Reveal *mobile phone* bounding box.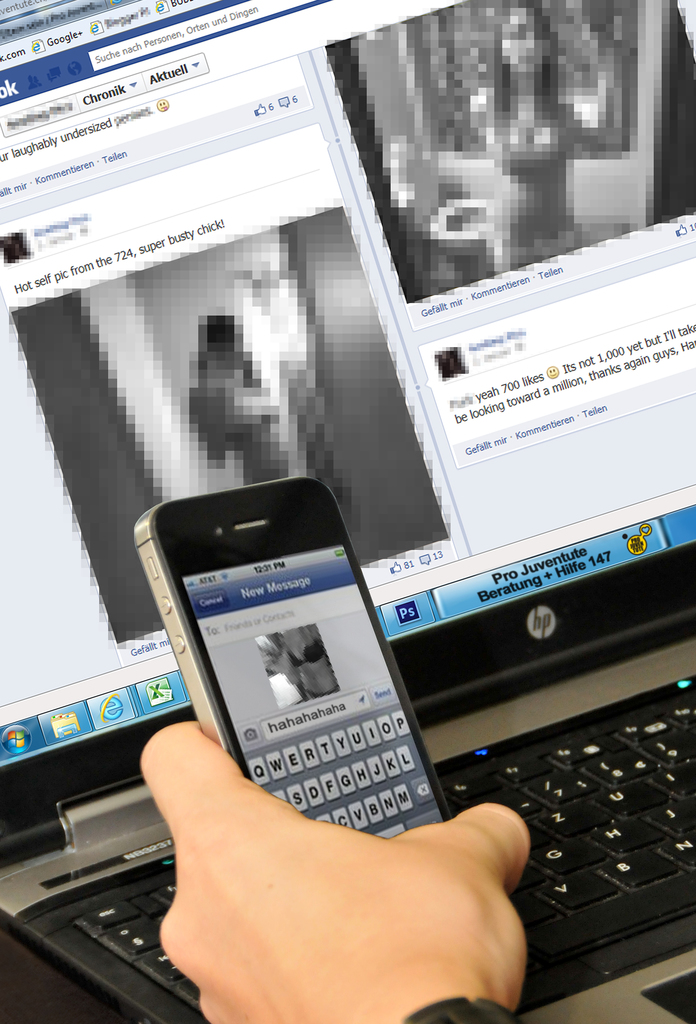
Revealed: (140,480,416,815).
